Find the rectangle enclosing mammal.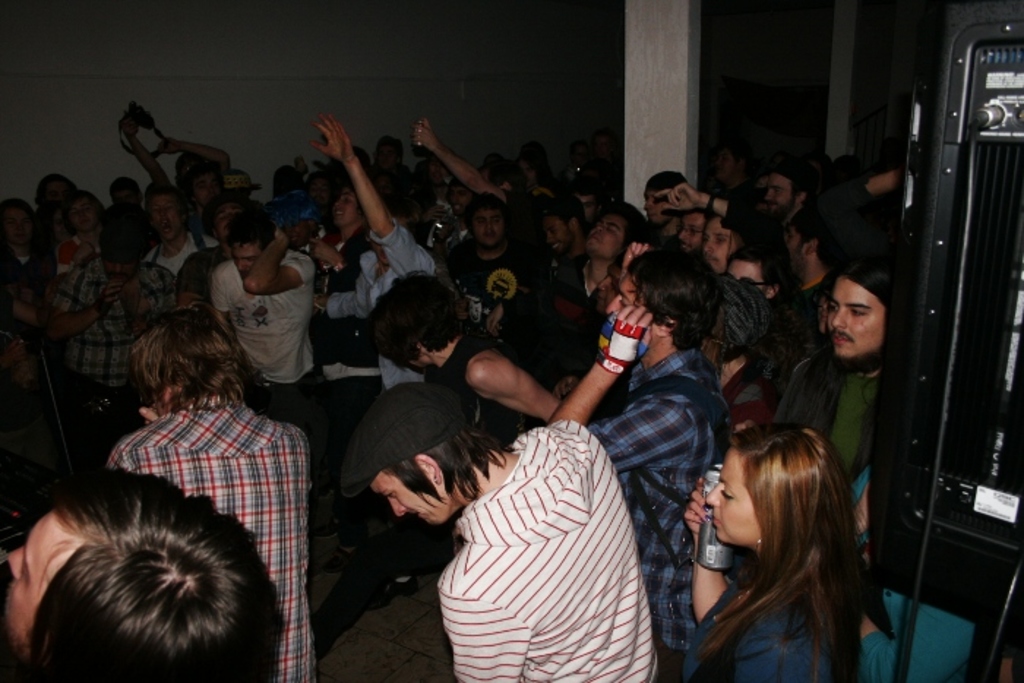
Rect(774, 263, 906, 477).
